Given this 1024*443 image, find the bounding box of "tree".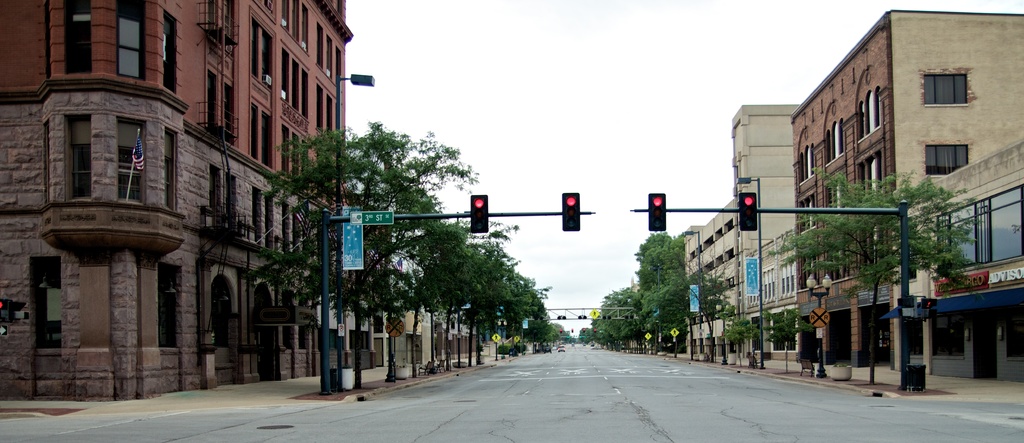
crop(767, 168, 986, 385).
